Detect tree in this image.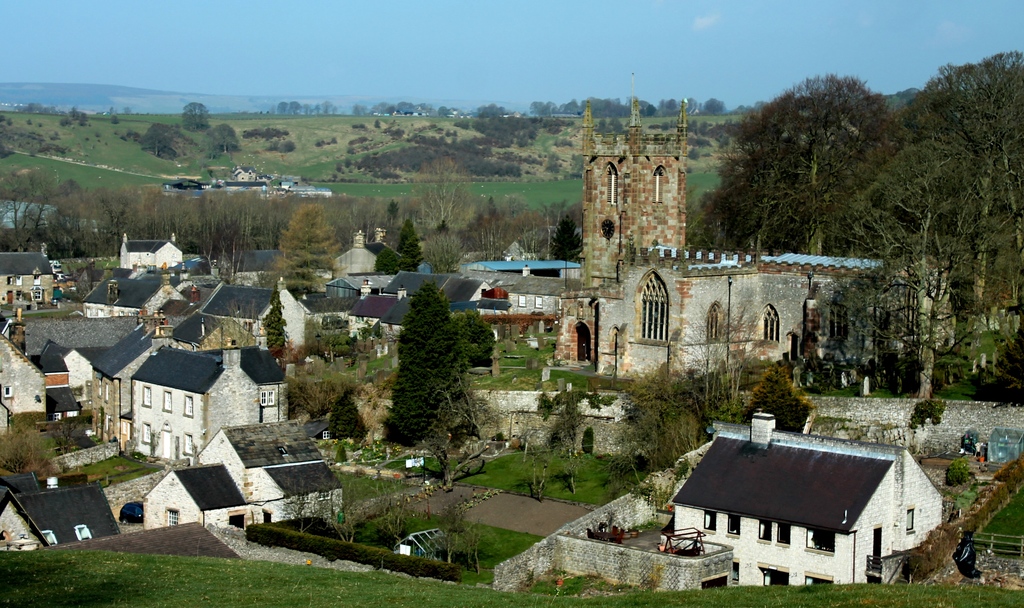
Detection: bbox=(543, 390, 585, 502).
